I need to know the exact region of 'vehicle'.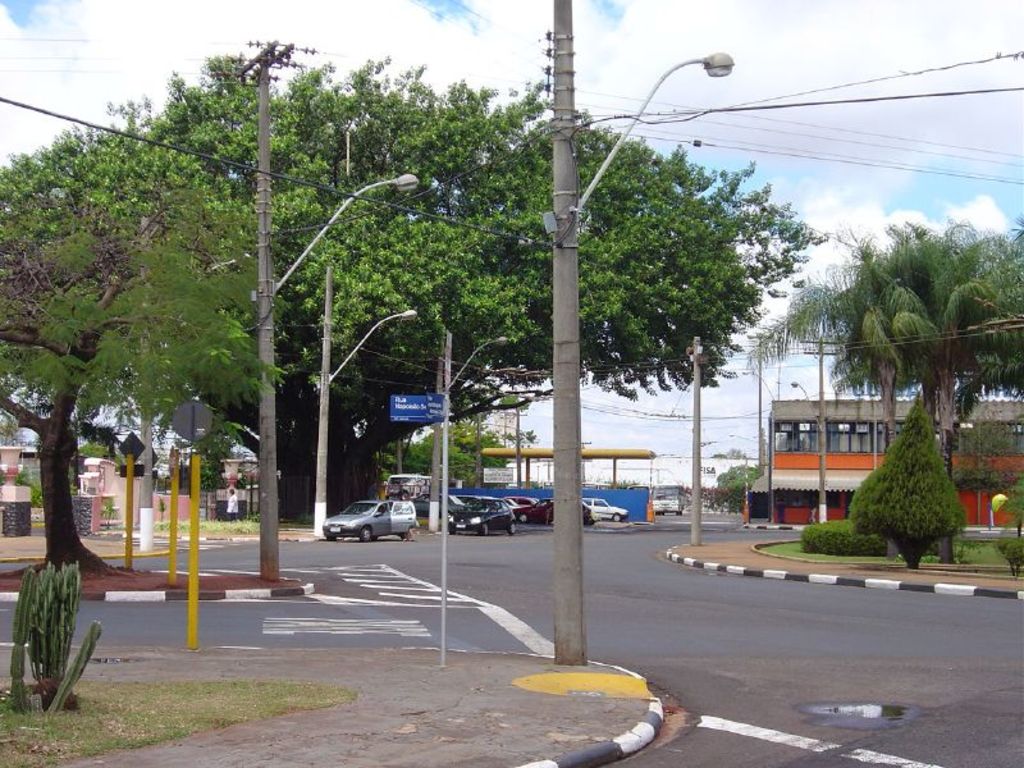
Region: box(579, 495, 634, 524).
